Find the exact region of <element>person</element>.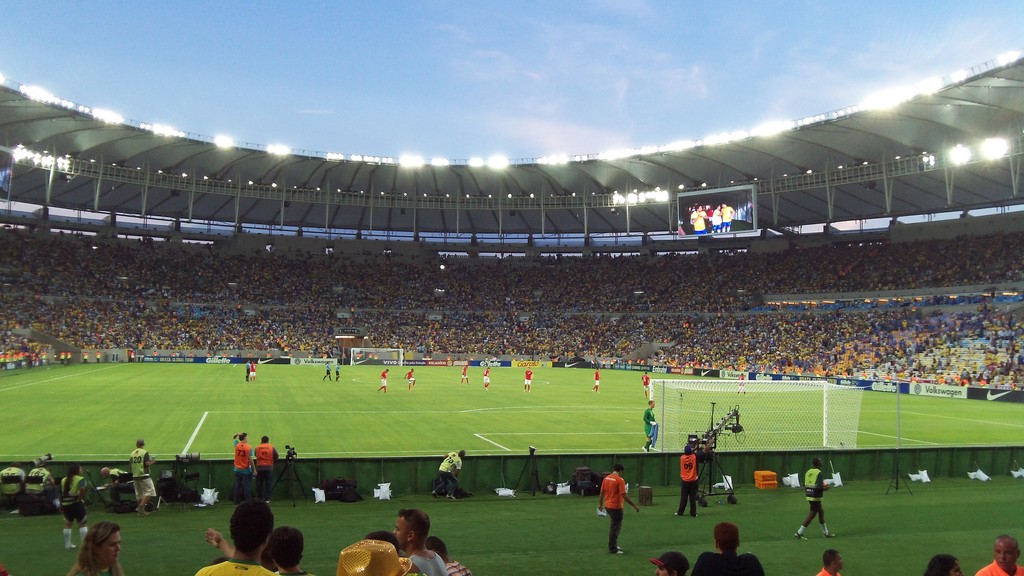
Exact region: 456:360:470:385.
